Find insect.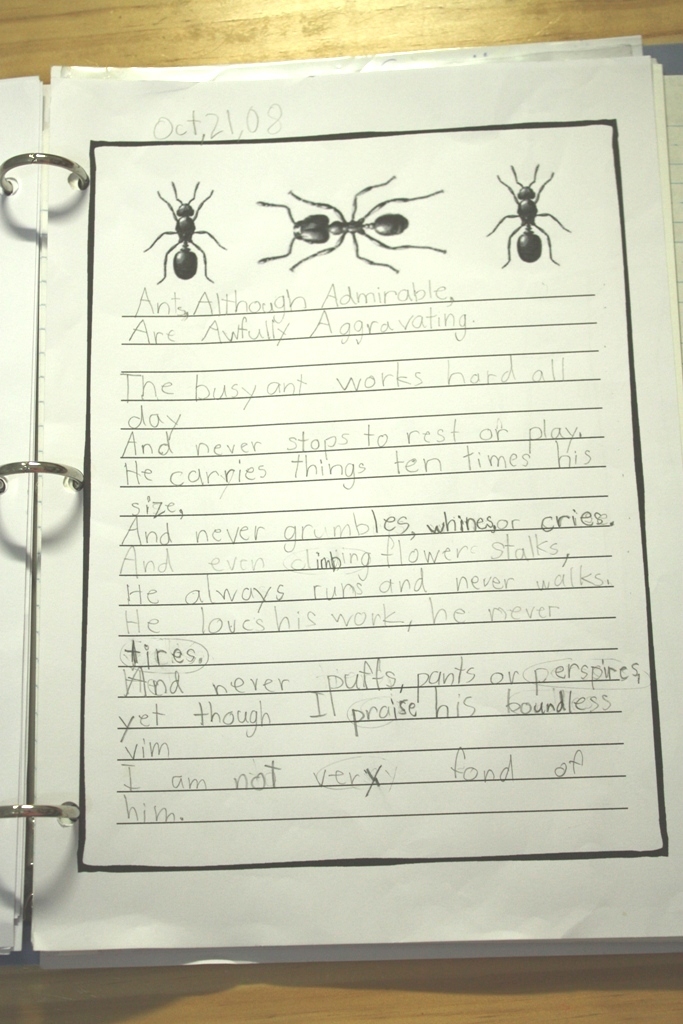
bbox=[143, 173, 223, 283].
